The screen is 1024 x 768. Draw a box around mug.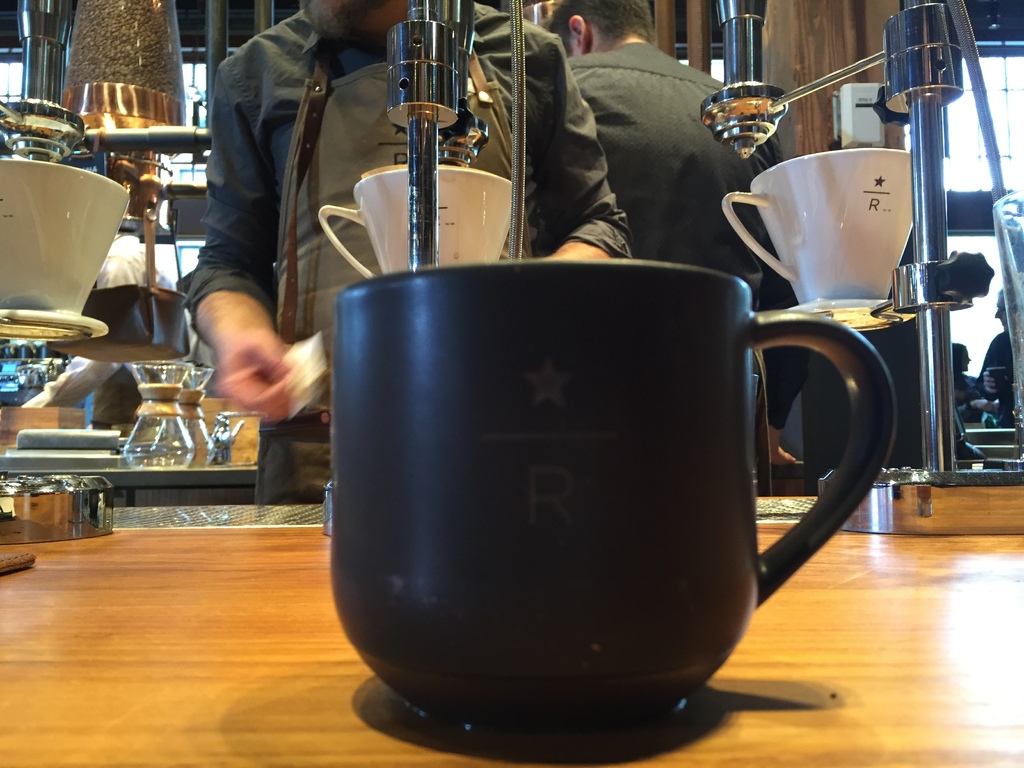
crop(334, 260, 900, 737).
